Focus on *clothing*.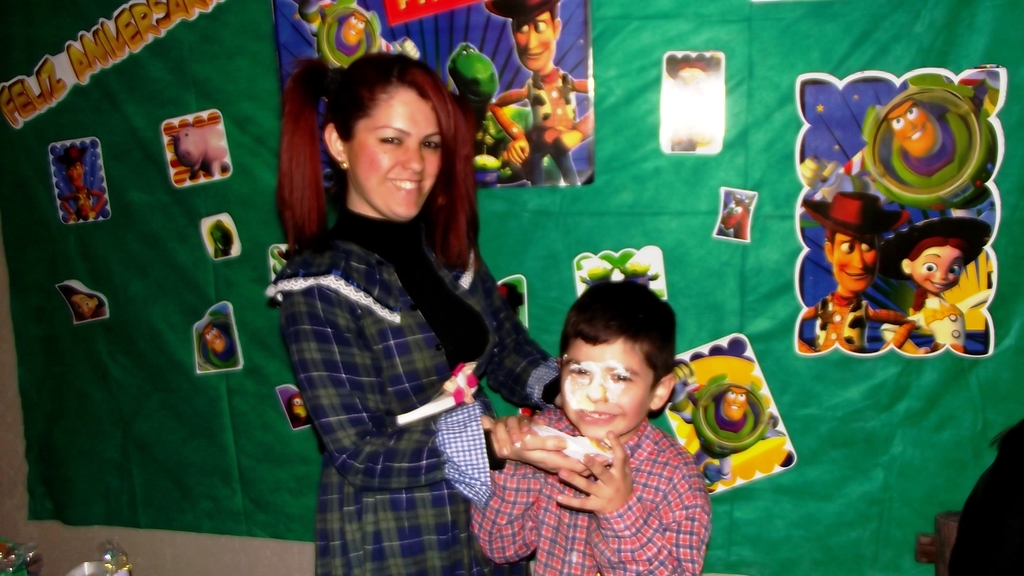
Focused at left=470, top=408, right=711, bottom=575.
